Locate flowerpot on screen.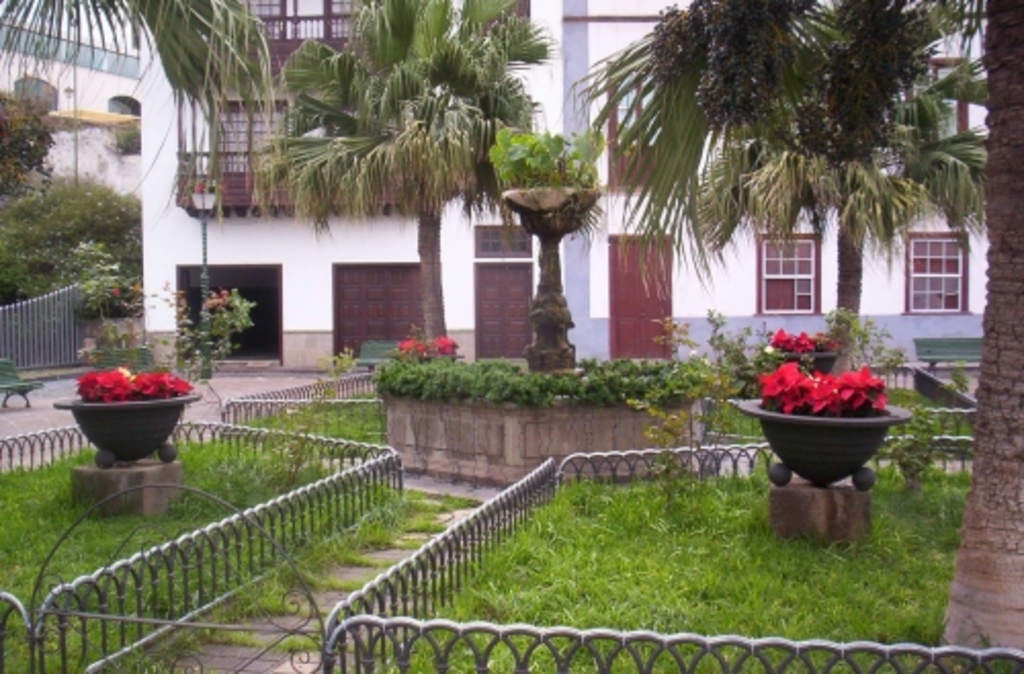
On screen at x1=55, y1=393, x2=203, y2=465.
